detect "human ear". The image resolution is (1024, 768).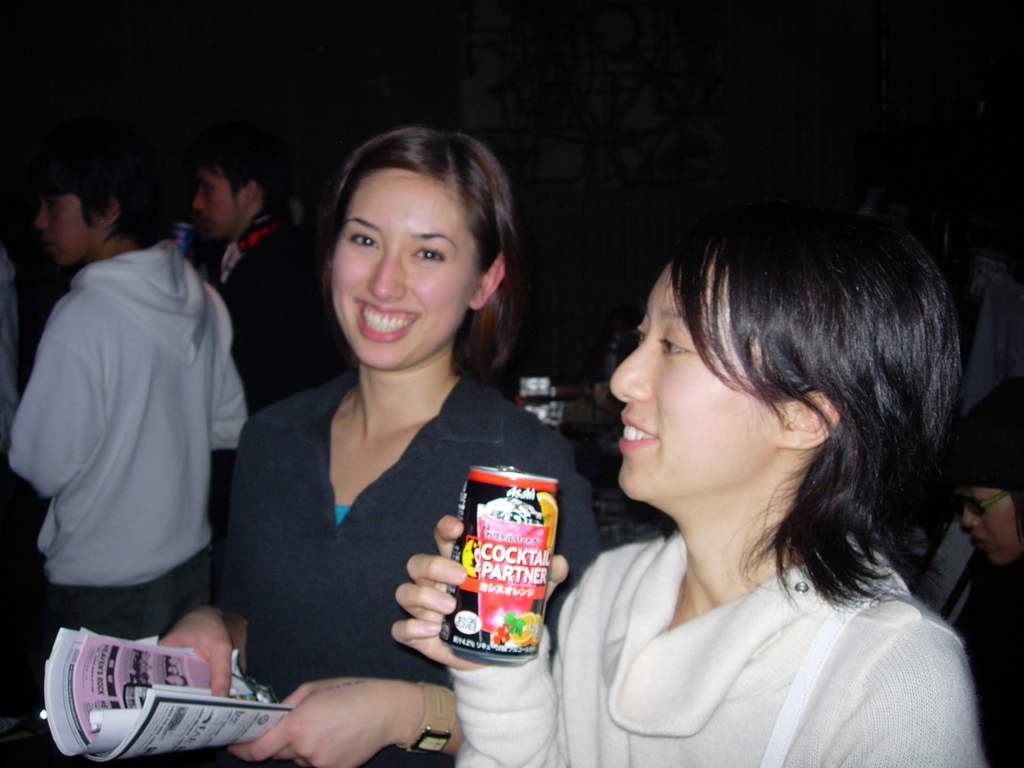
(239, 177, 260, 209).
